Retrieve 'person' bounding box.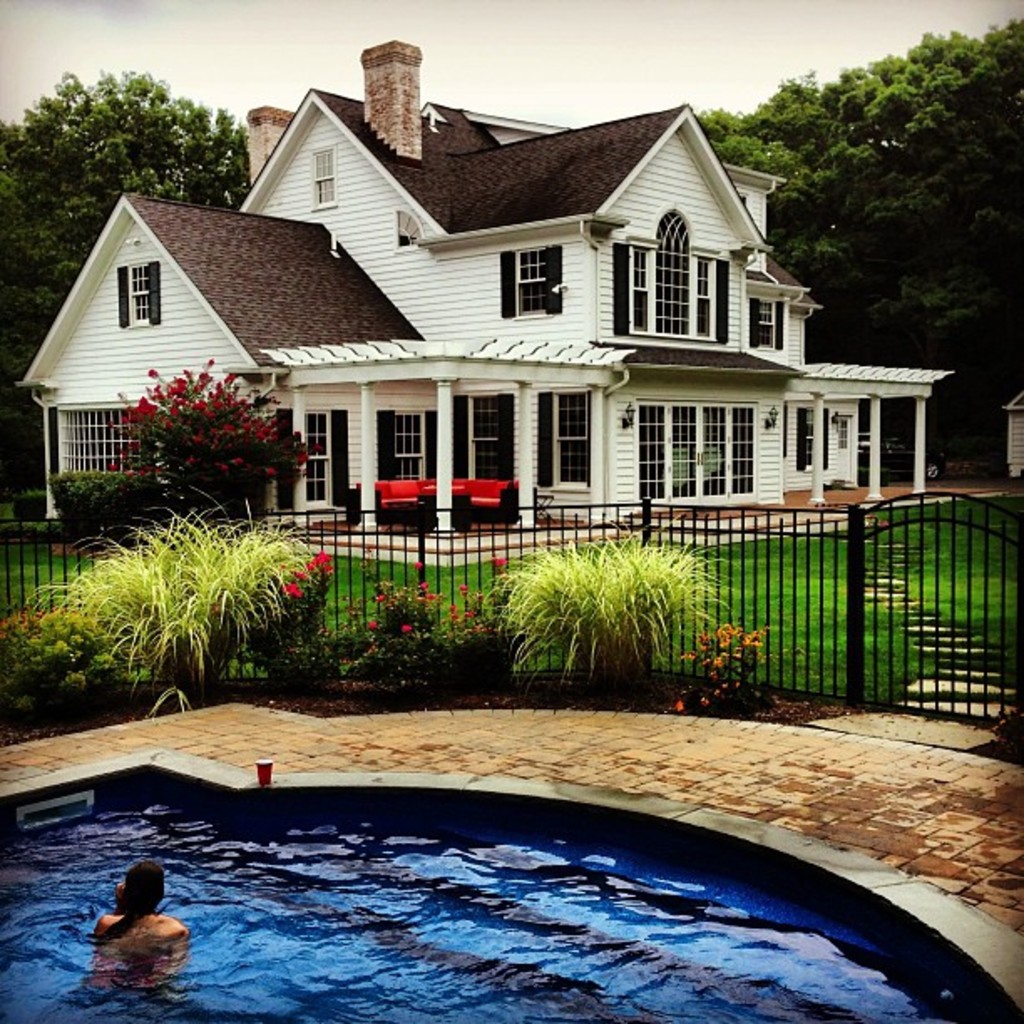
Bounding box: [x1=80, y1=853, x2=177, y2=1002].
